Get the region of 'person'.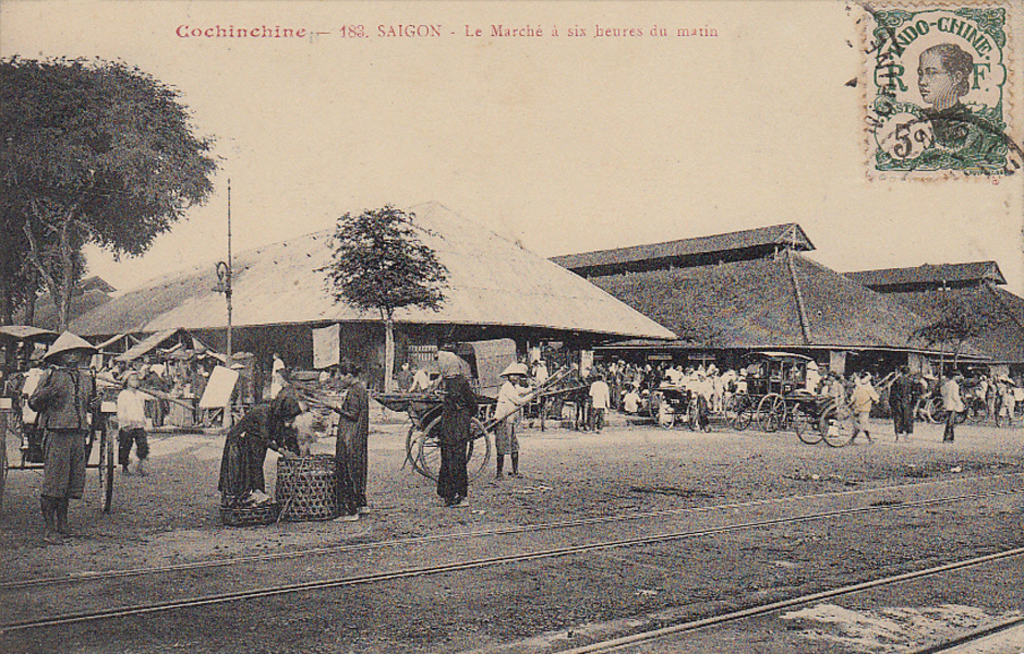
(left=853, top=372, right=879, bottom=443).
